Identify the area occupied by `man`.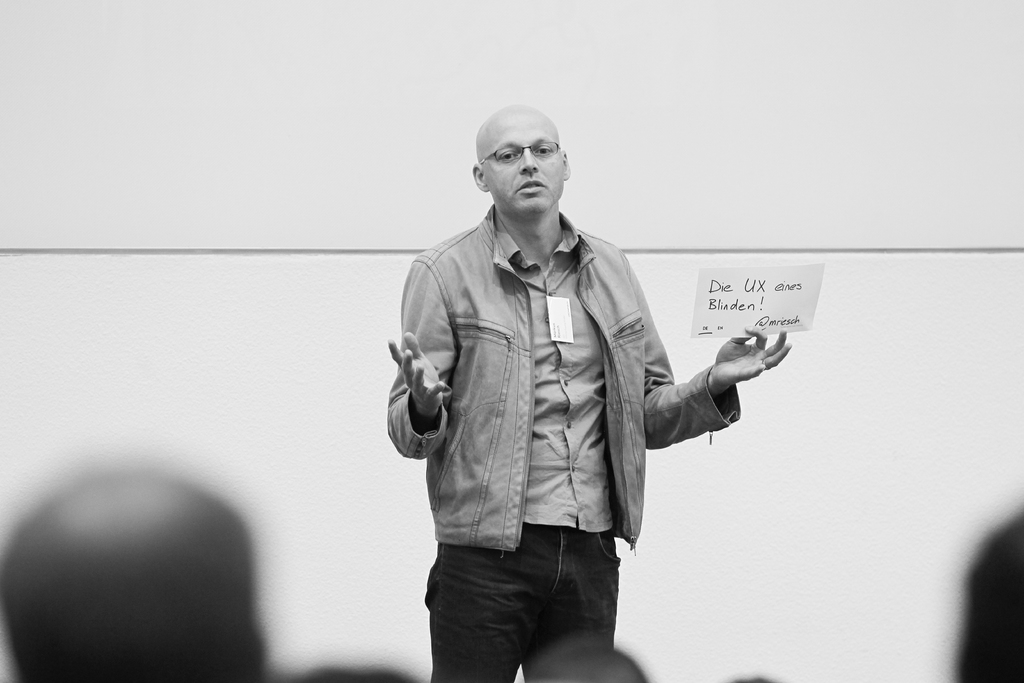
Area: pyautogui.locateOnScreen(385, 101, 790, 682).
